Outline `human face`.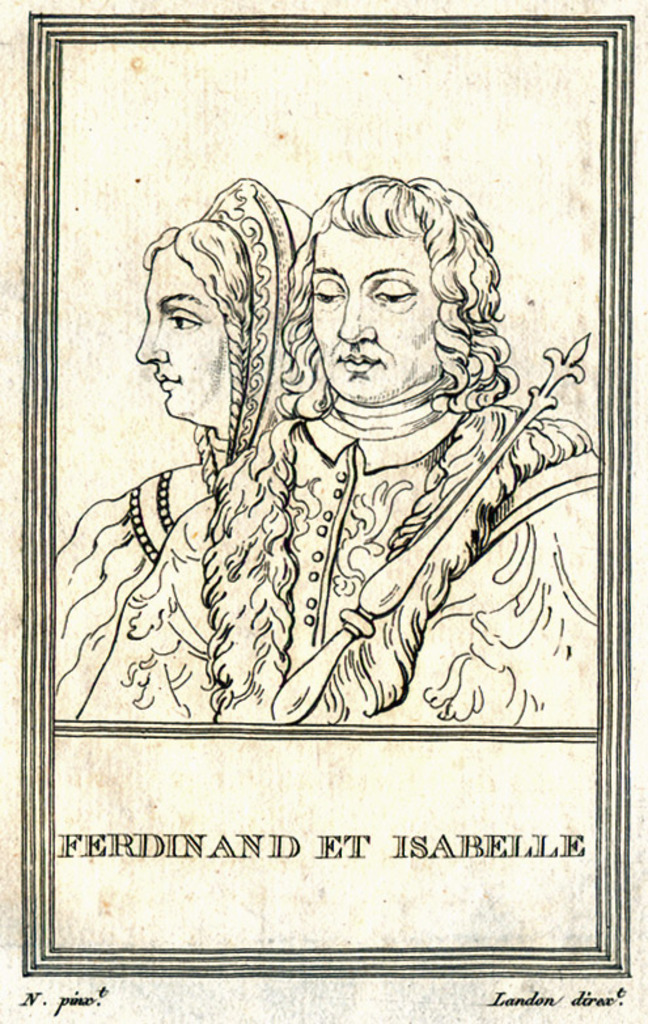
Outline: {"x1": 136, "y1": 249, "x2": 228, "y2": 420}.
